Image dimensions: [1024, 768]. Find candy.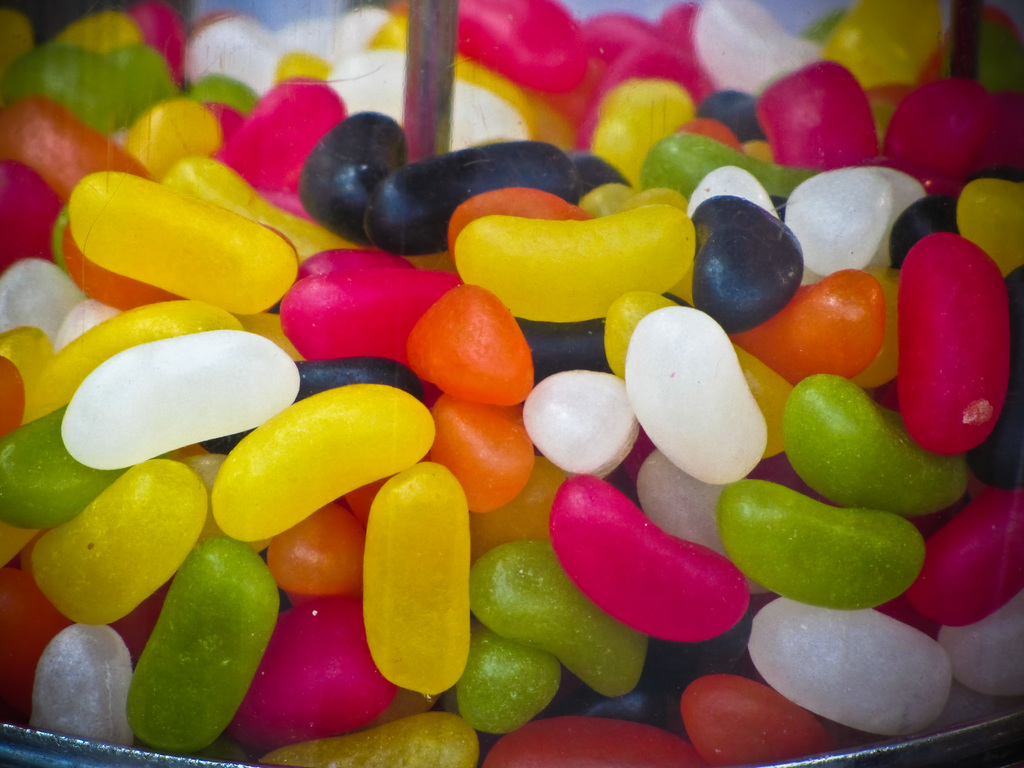
{"left": 0, "top": 0, "right": 1023, "bottom": 767}.
